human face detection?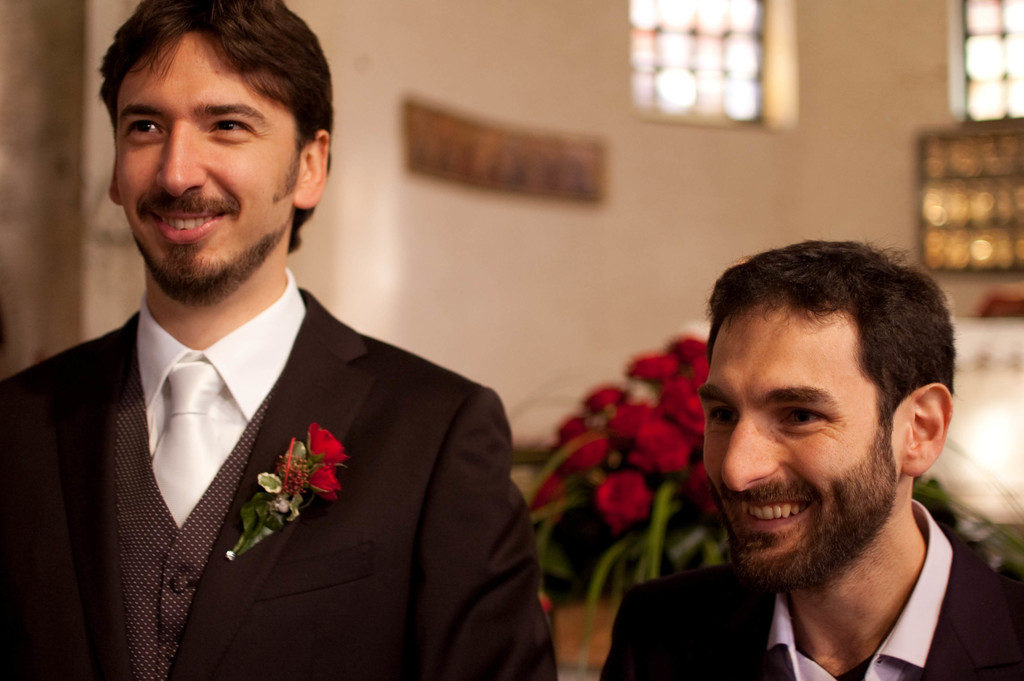
701,306,902,585
